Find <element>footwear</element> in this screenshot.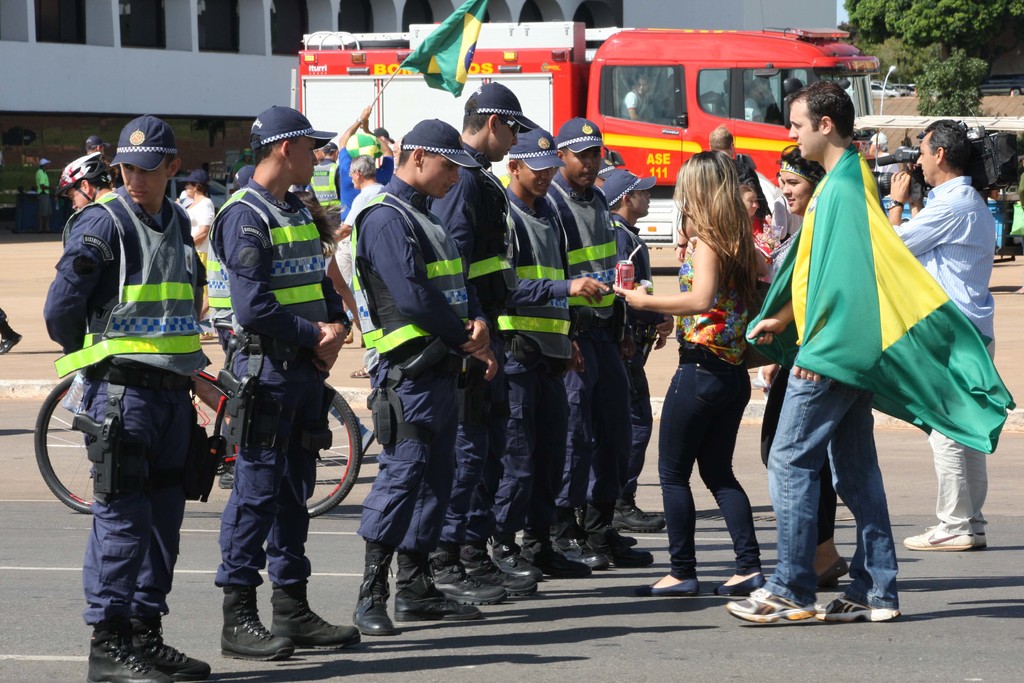
The bounding box for <element>footwear</element> is rect(900, 520, 977, 550).
